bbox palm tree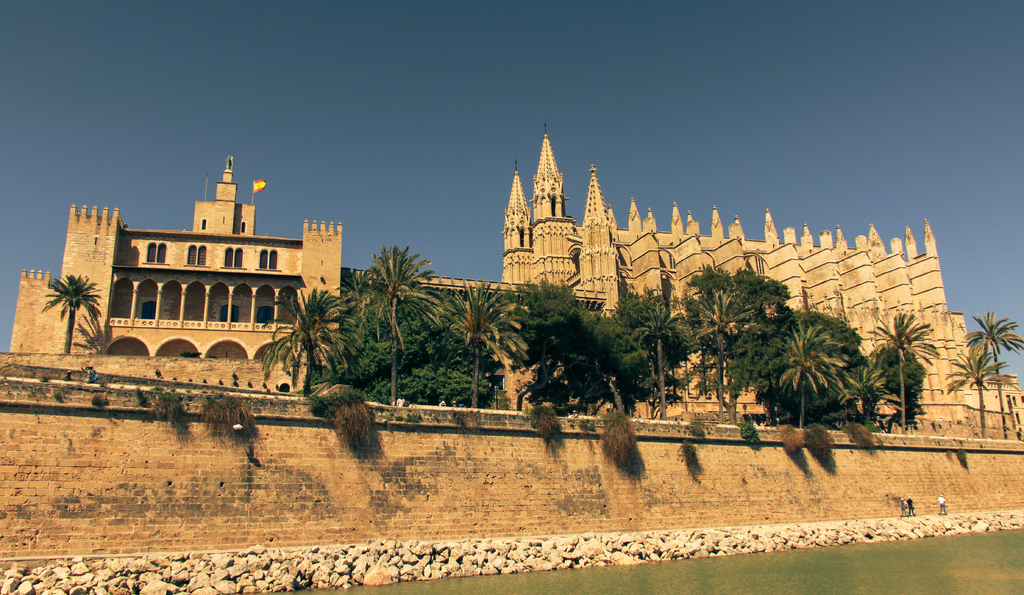
BBox(781, 315, 842, 444)
